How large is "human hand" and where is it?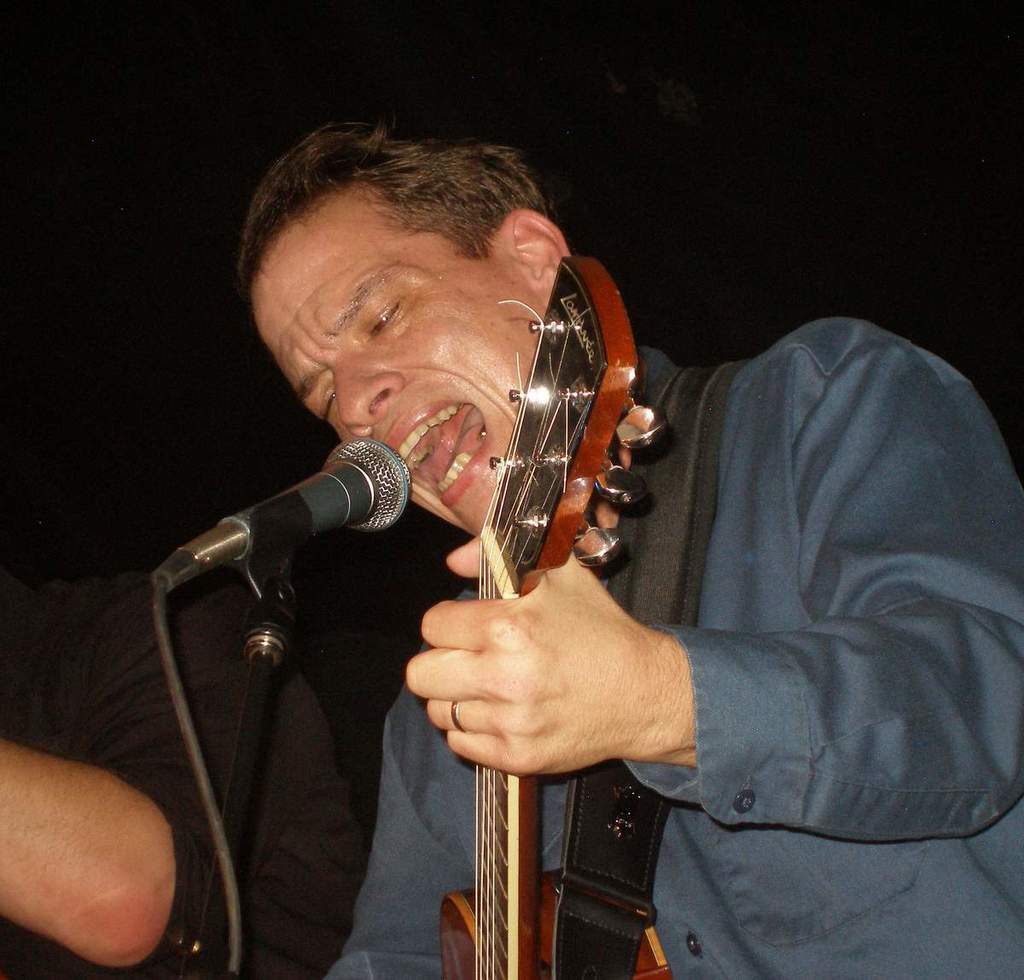
Bounding box: detection(407, 577, 706, 780).
